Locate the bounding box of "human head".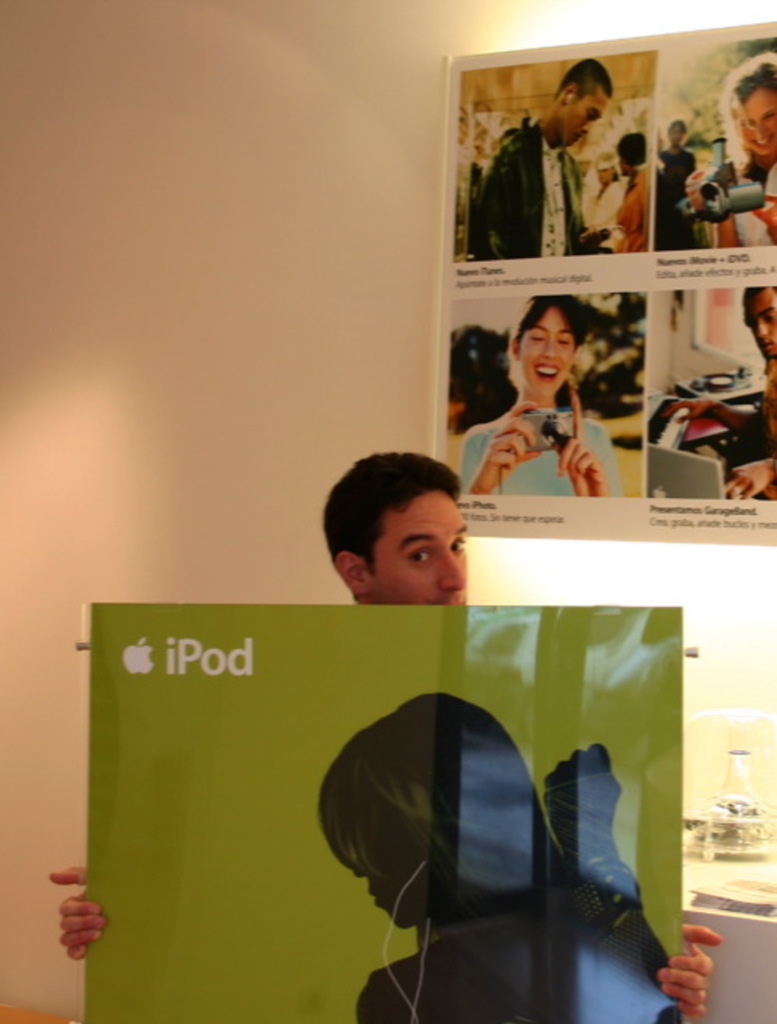
Bounding box: pyautogui.locateOnScreen(327, 448, 494, 618).
